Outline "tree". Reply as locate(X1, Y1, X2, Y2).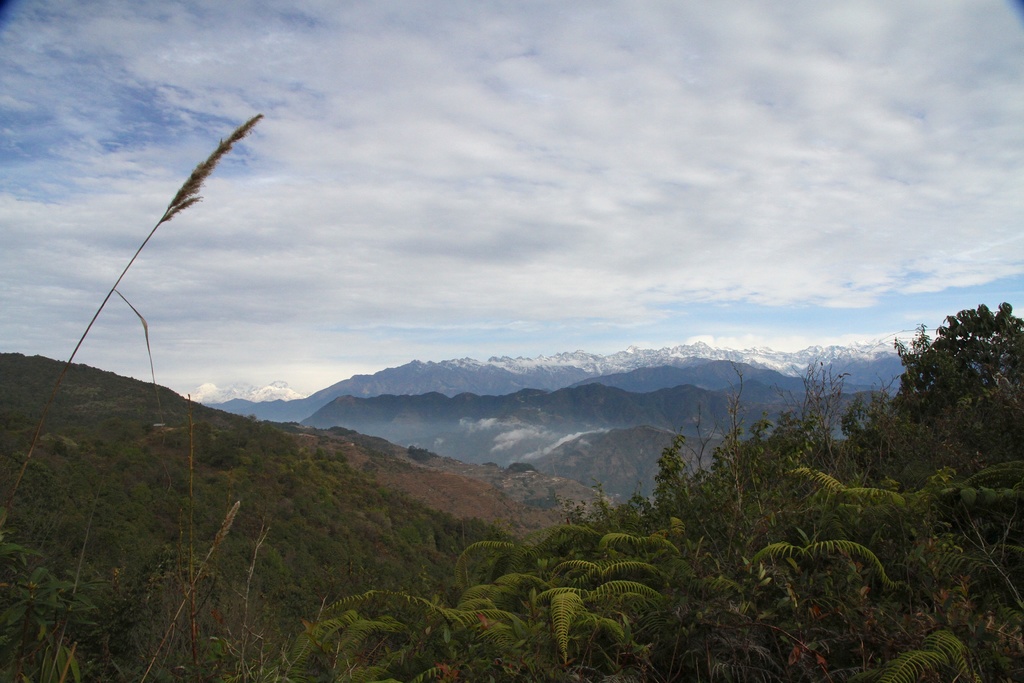
locate(230, 298, 1007, 682).
